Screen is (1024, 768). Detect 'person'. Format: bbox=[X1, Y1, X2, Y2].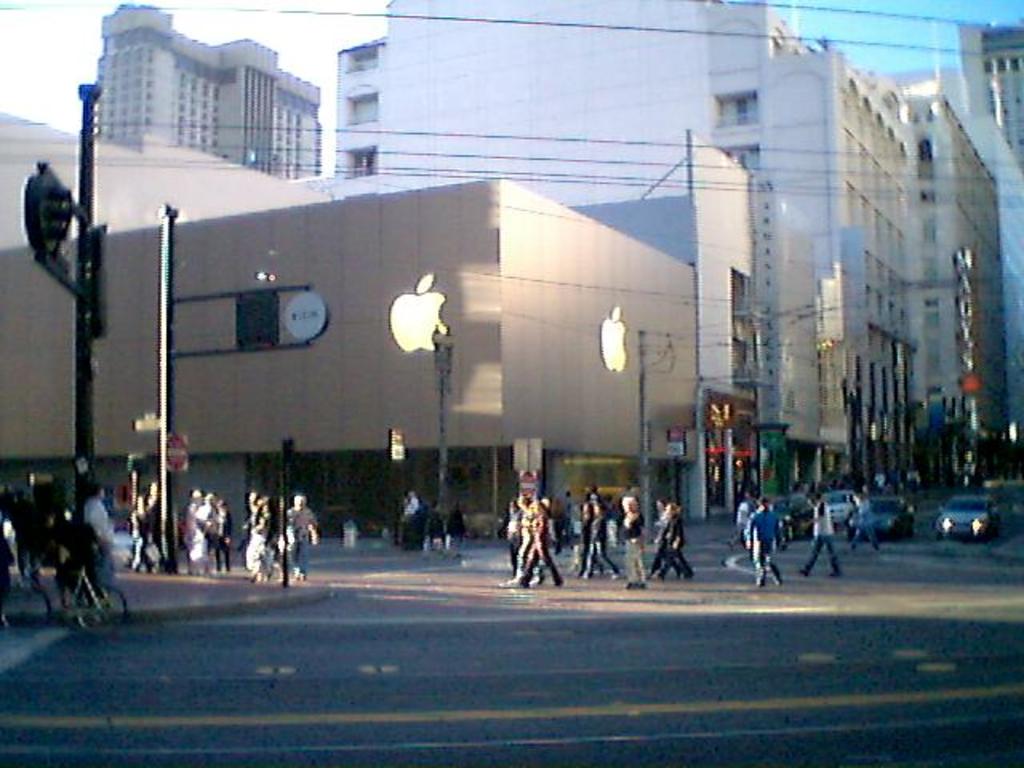
bbox=[426, 502, 448, 539].
